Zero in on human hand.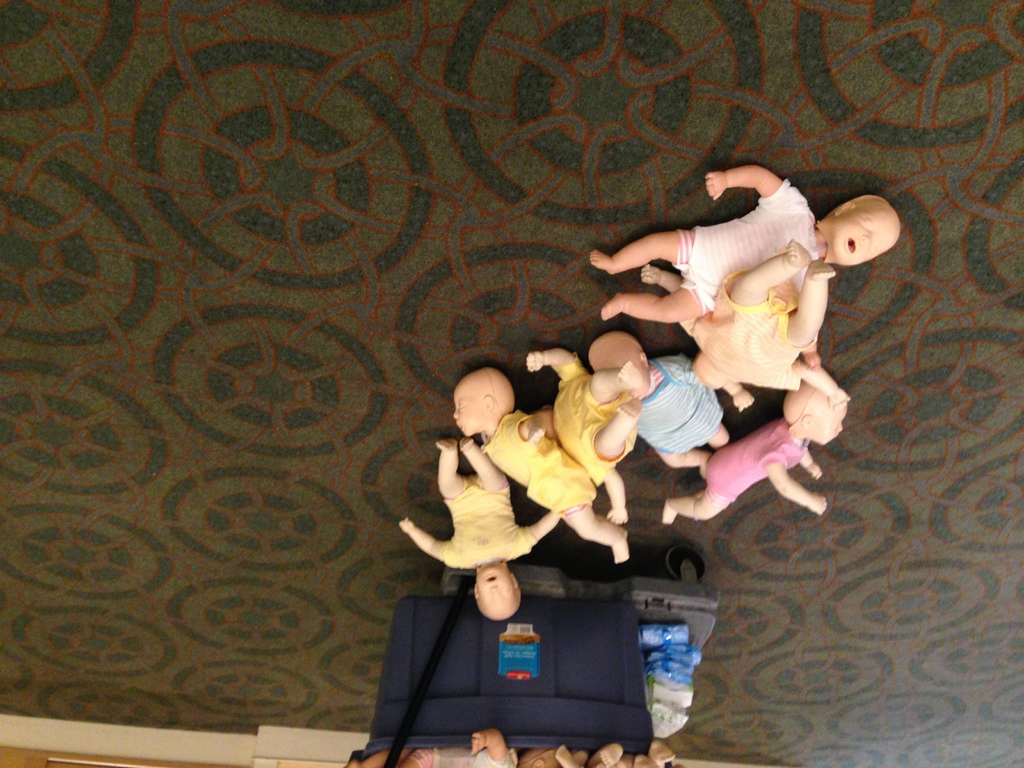
Zeroed in: detection(398, 515, 415, 532).
